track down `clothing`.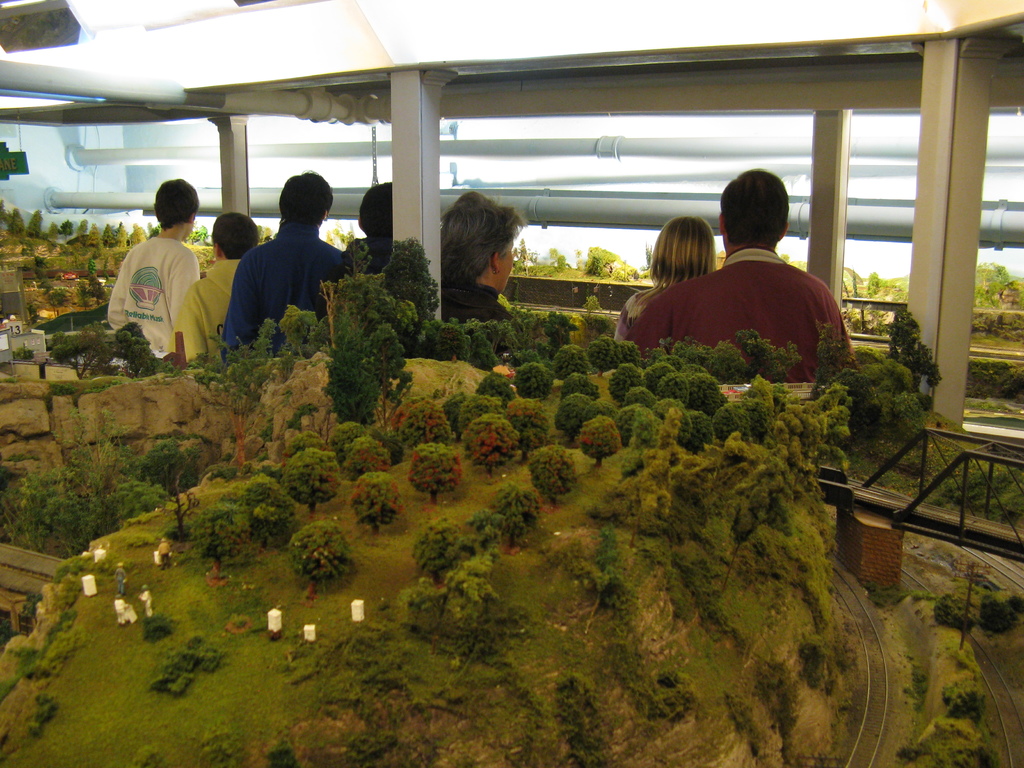
Tracked to 156/541/170/570.
